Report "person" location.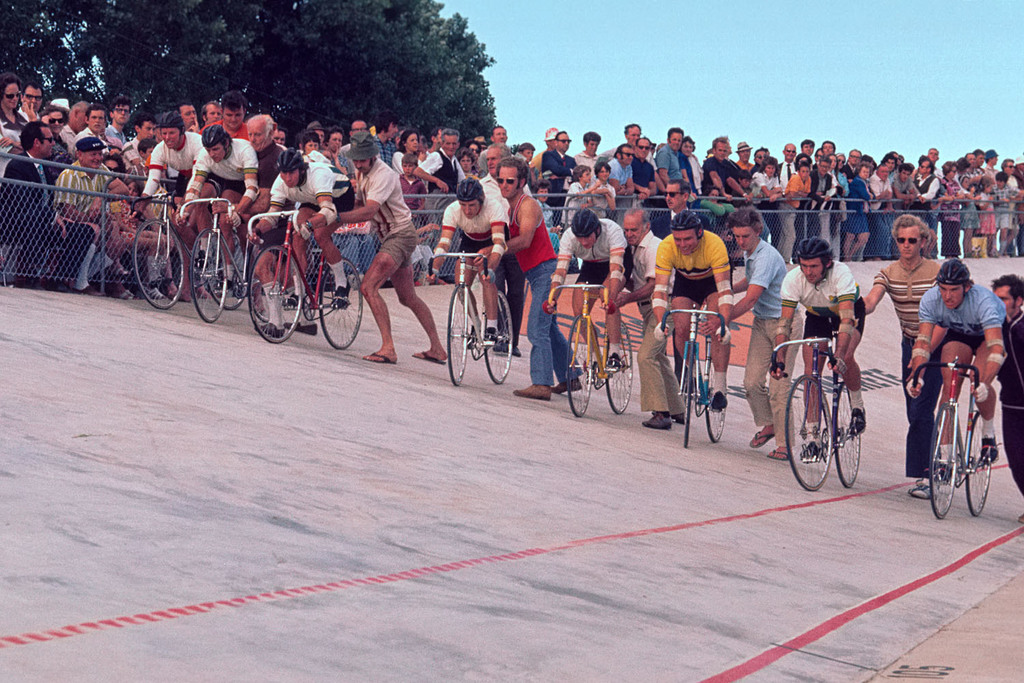
Report: (left=425, top=176, right=506, bottom=349).
